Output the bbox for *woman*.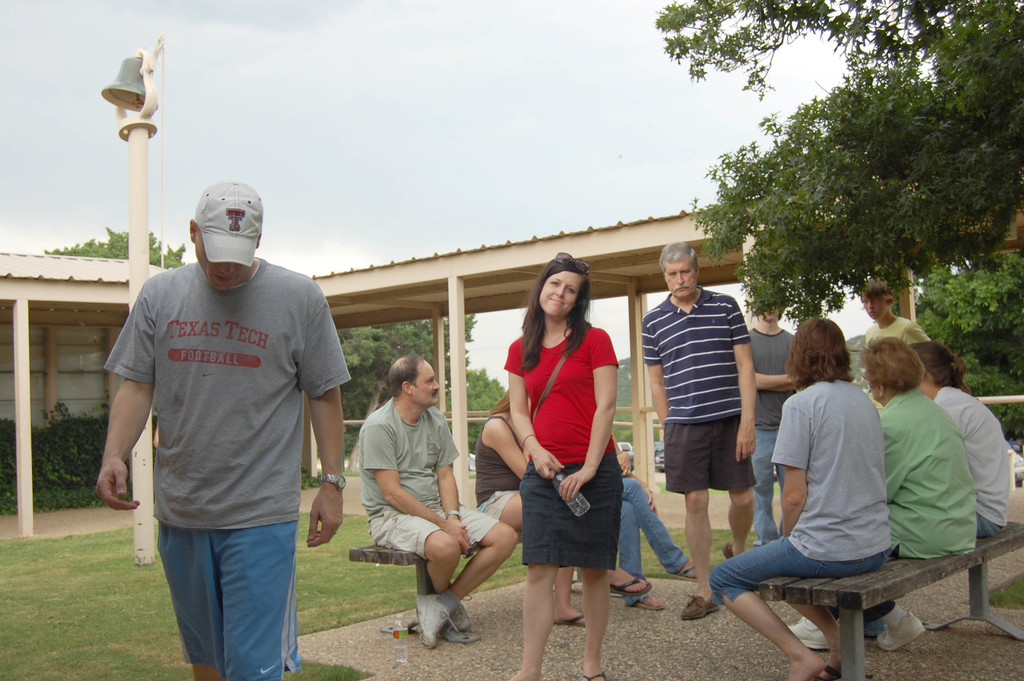
detection(776, 343, 986, 654).
